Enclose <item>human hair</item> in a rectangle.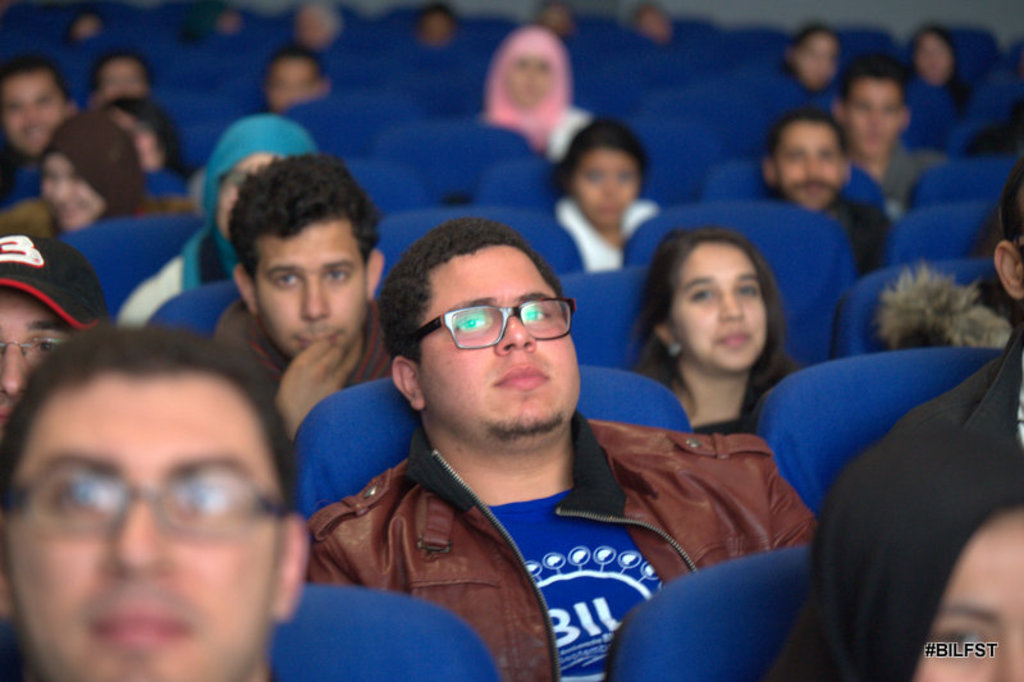
(627, 228, 794, 412).
